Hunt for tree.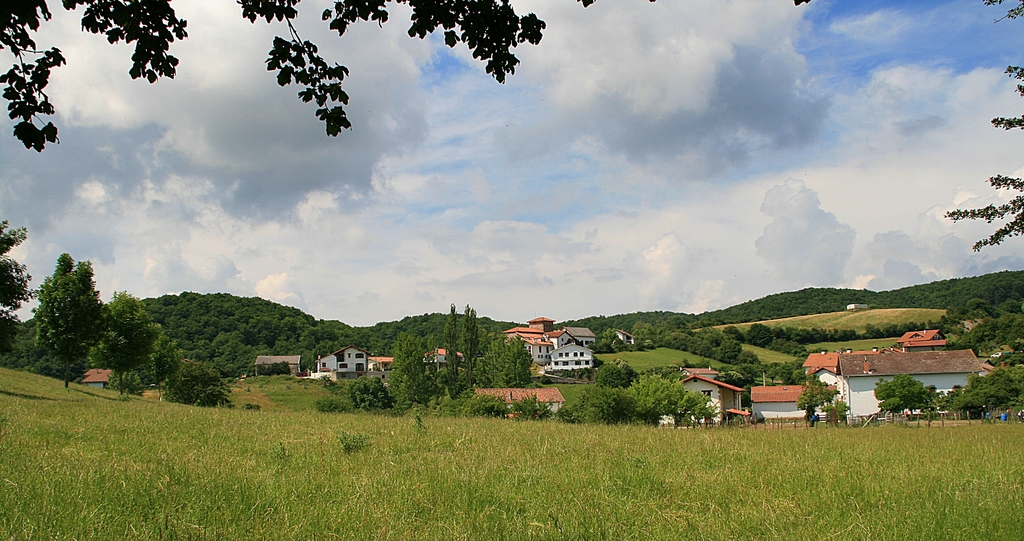
Hunted down at BBox(438, 298, 497, 420).
